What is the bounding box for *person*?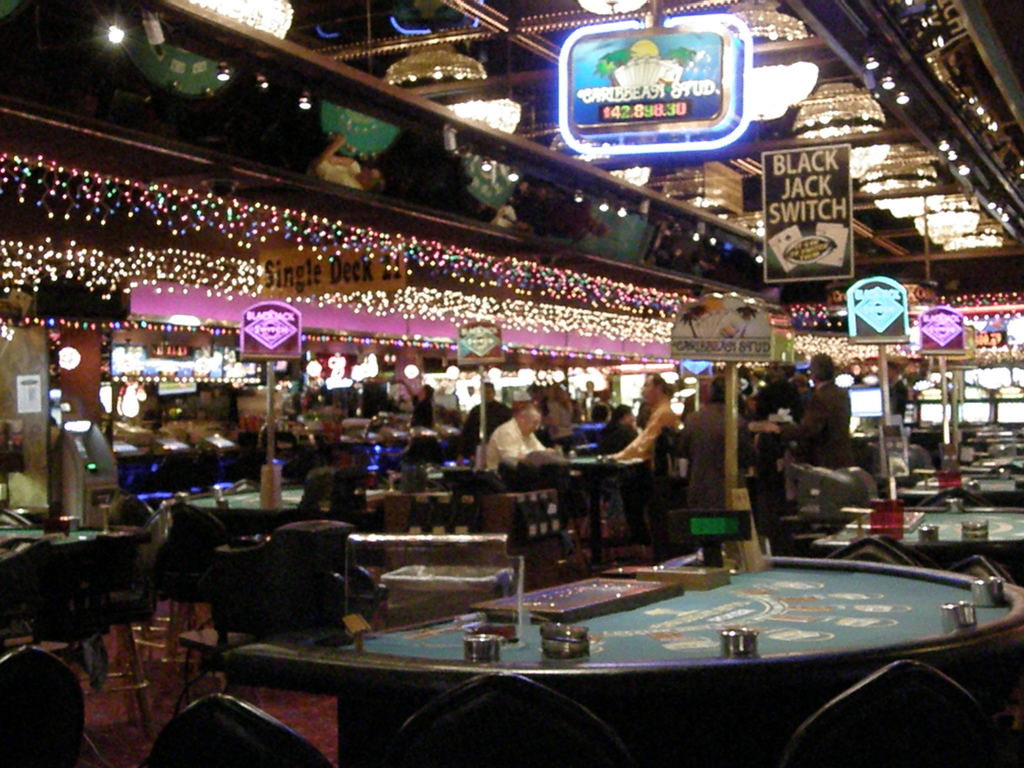
l=476, t=396, r=575, b=500.
